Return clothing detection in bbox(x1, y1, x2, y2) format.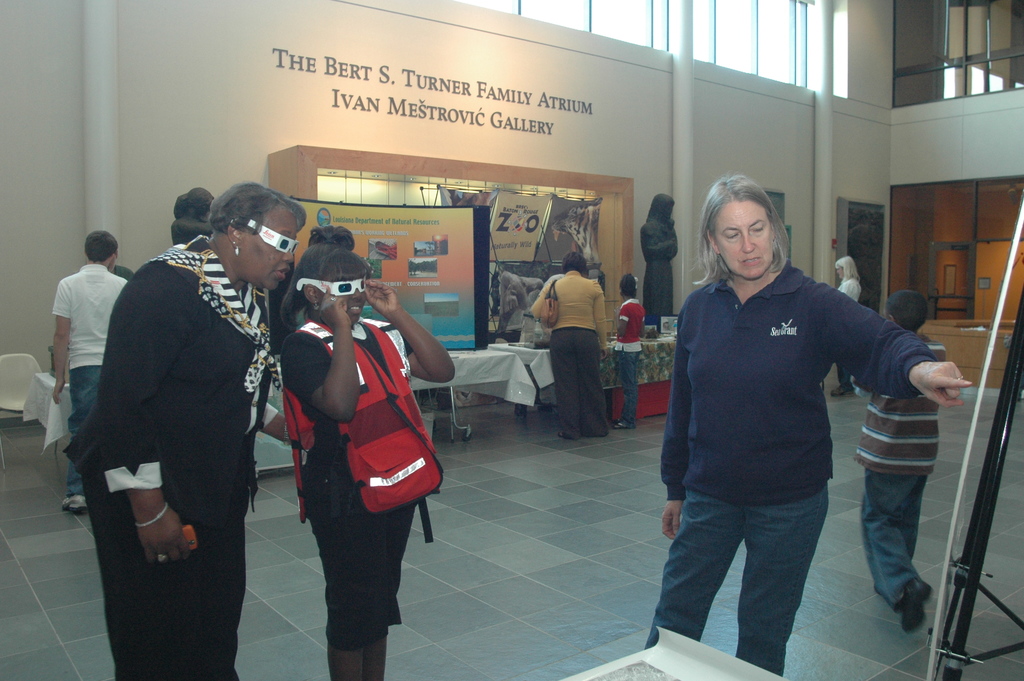
bbox(55, 264, 129, 499).
